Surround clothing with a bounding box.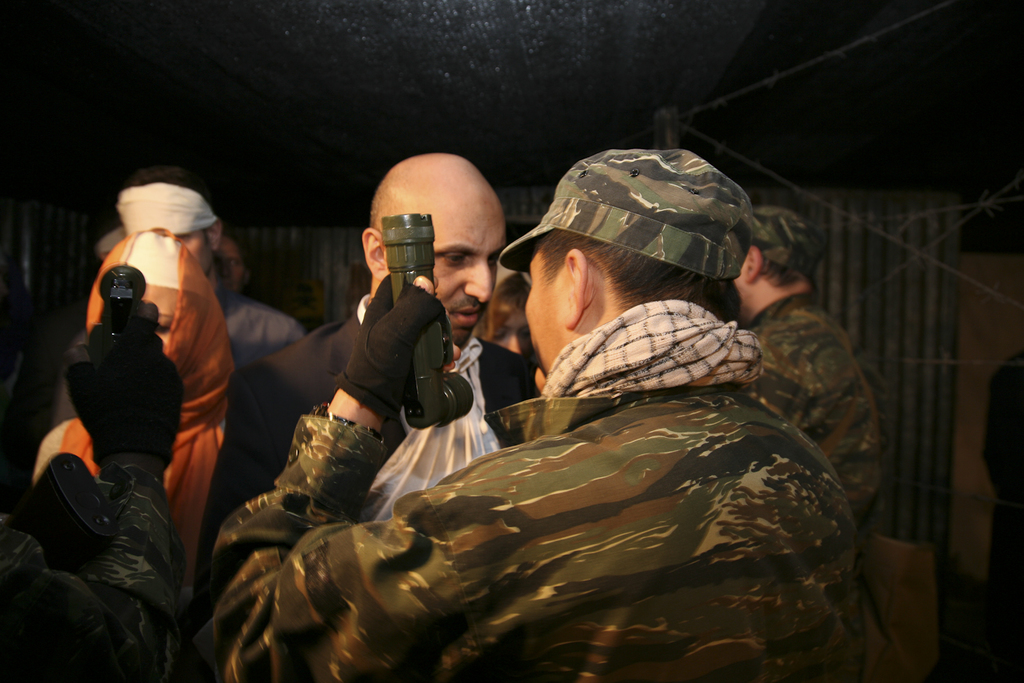
<box>0,462,184,682</box>.
